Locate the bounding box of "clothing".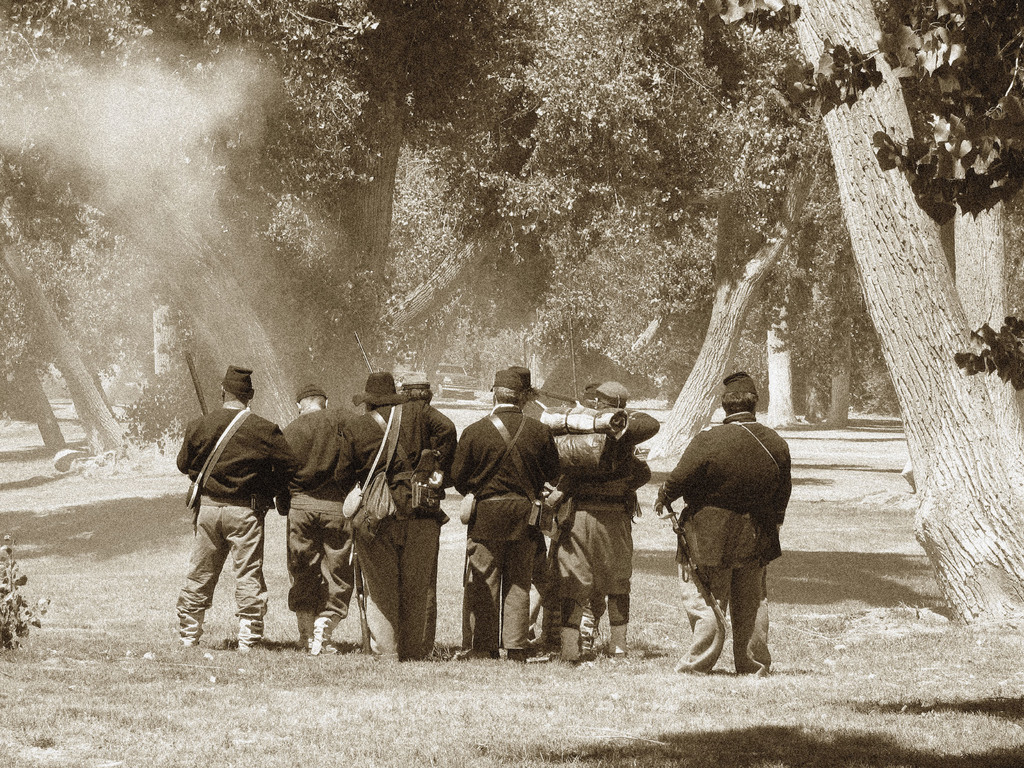
Bounding box: <box>664,383,799,655</box>.
